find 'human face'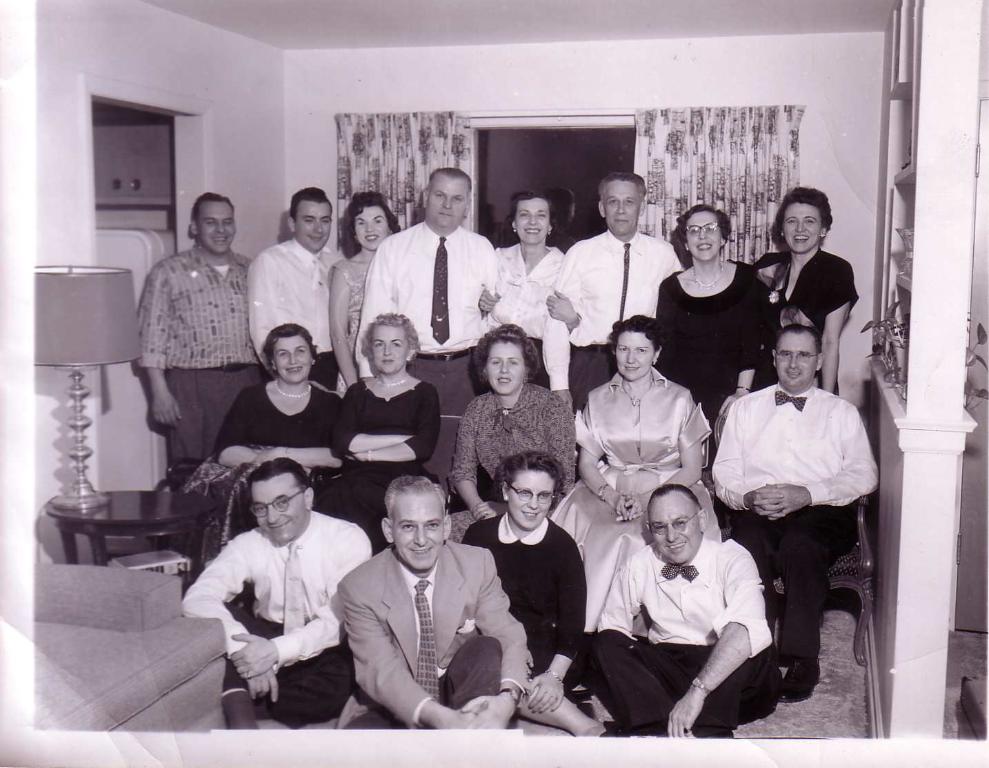
box(510, 468, 556, 531)
